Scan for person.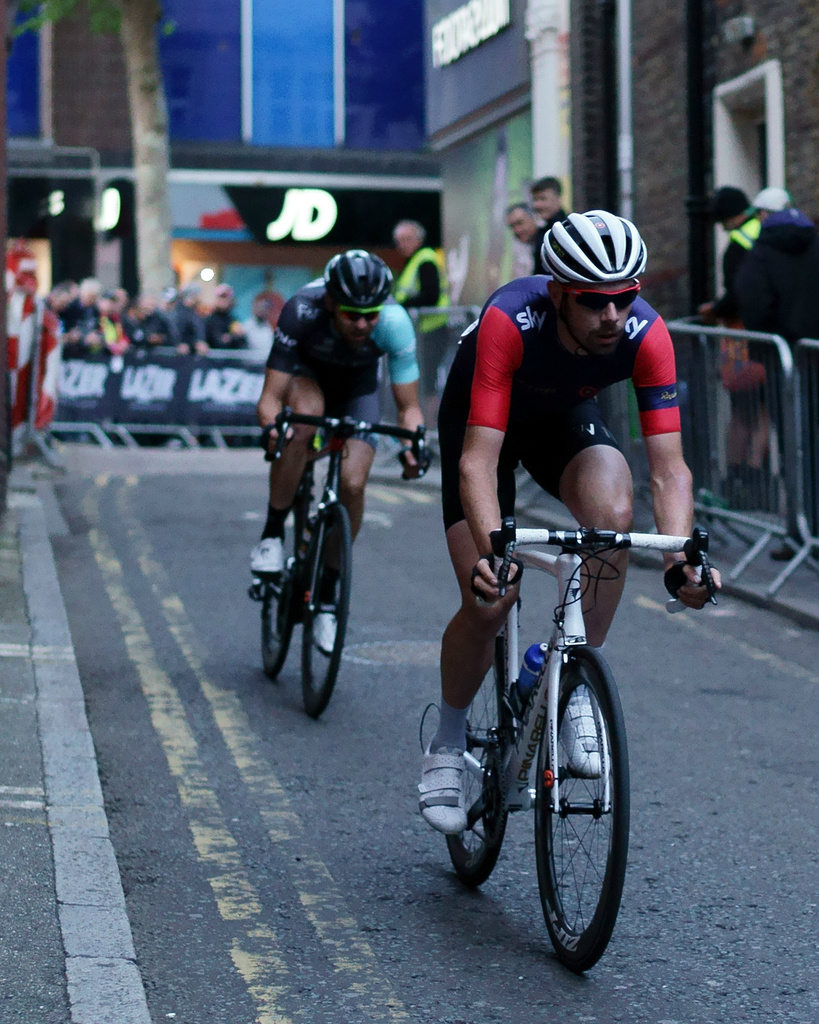
Scan result: left=430, top=276, right=667, bottom=927.
